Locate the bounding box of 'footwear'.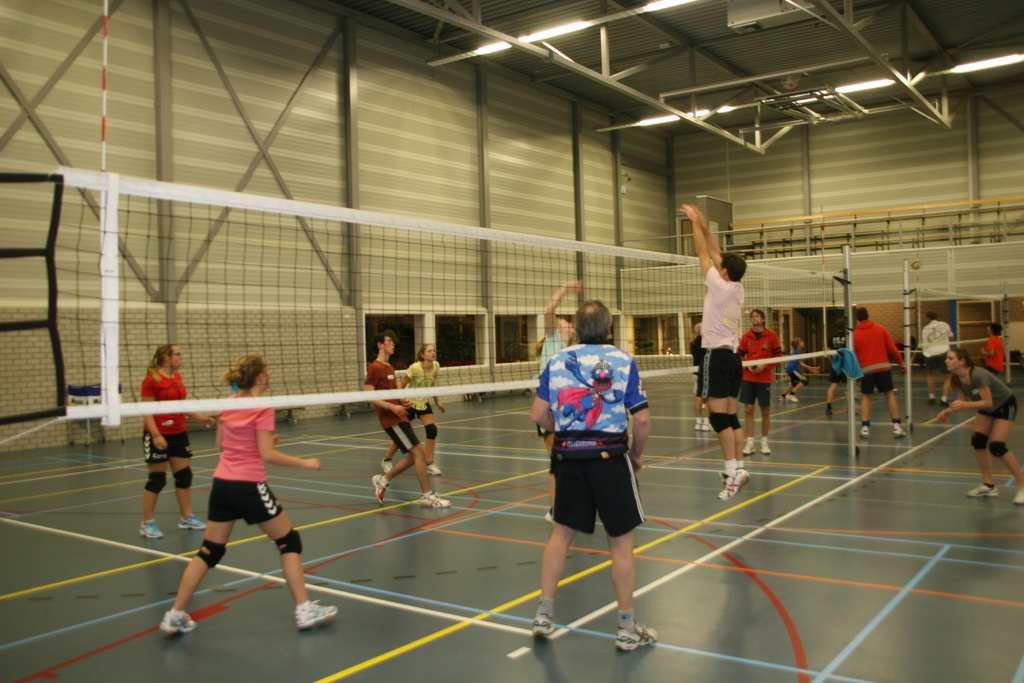
Bounding box: (left=716, top=469, right=748, bottom=503).
